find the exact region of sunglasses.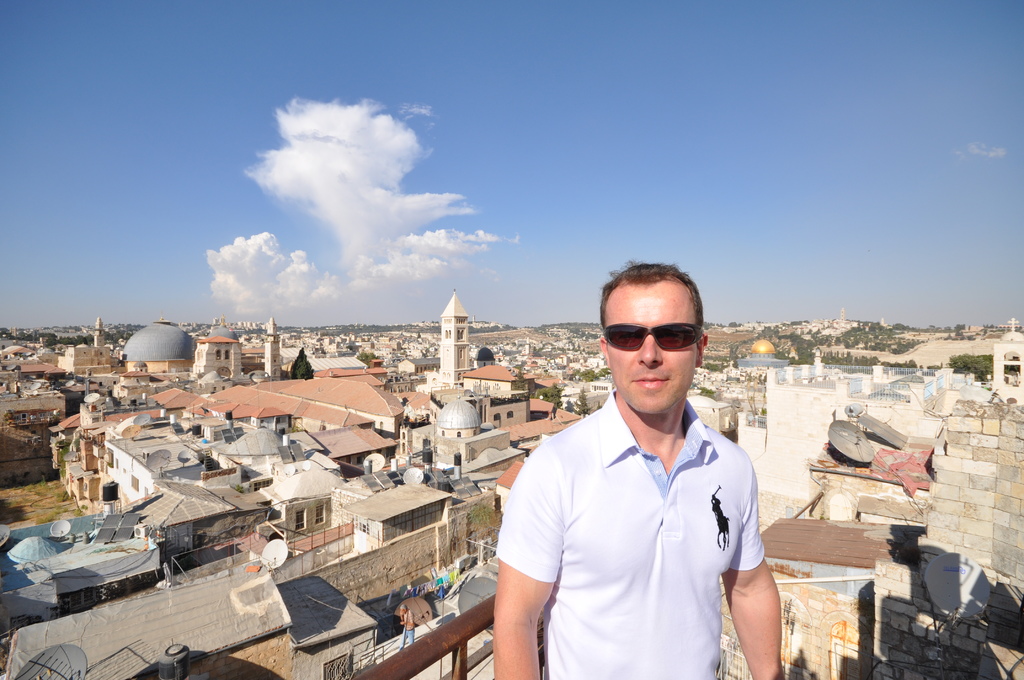
Exact region: pyautogui.locateOnScreen(602, 323, 703, 350).
